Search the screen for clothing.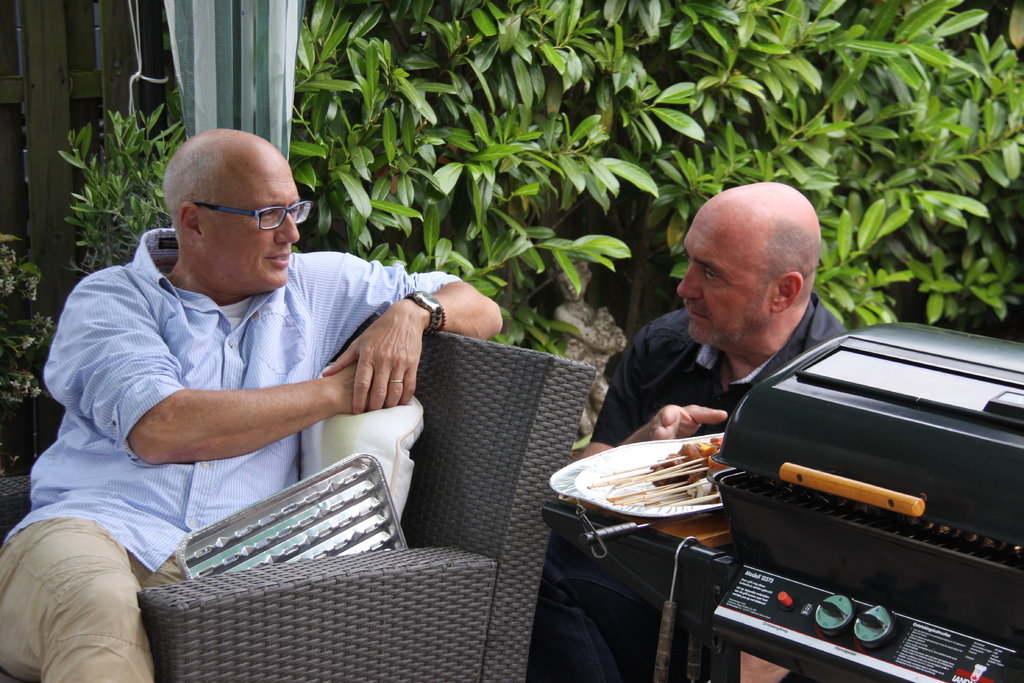
Found at l=0, t=516, r=188, b=682.
